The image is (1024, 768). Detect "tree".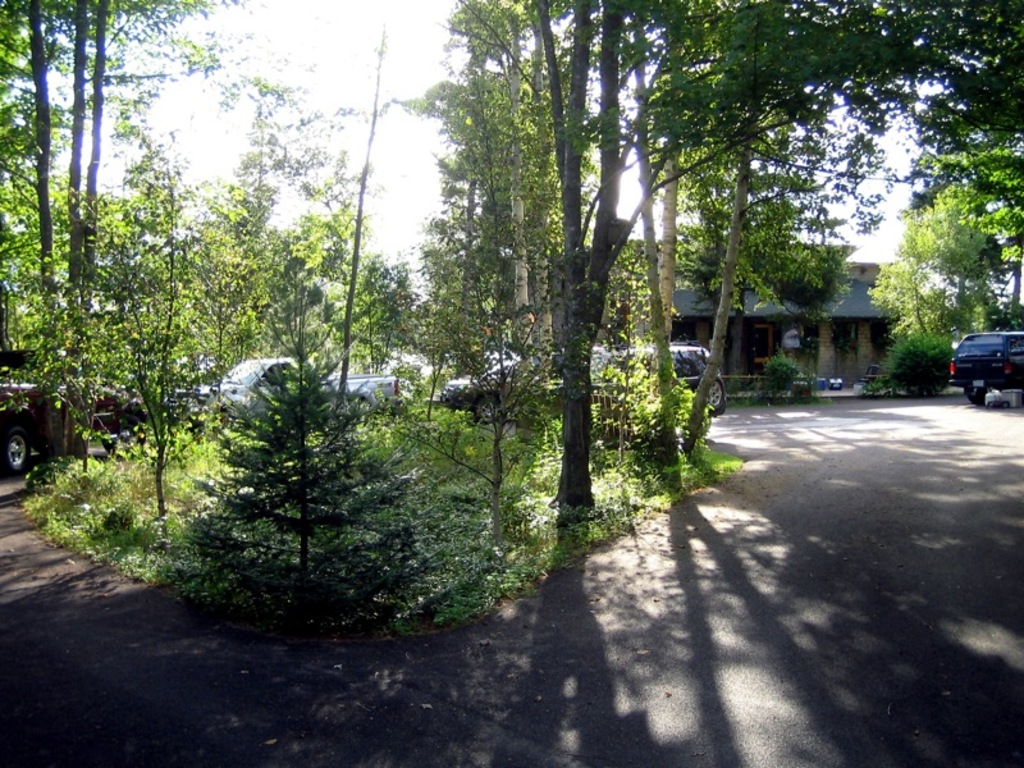
Detection: locate(348, 253, 448, 385).
